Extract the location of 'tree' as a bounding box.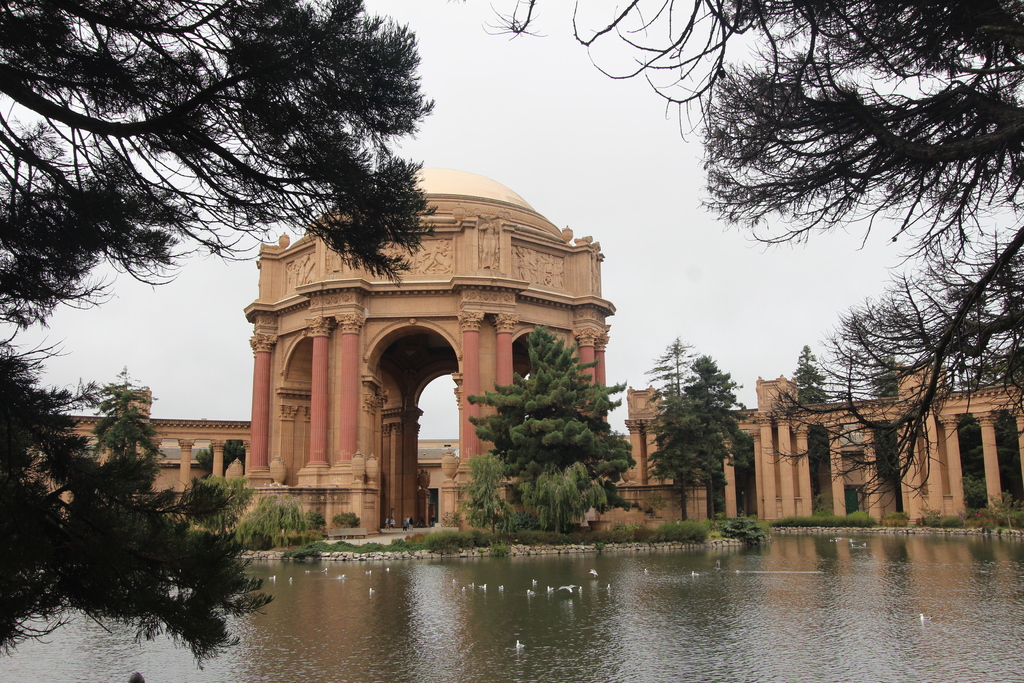
<box>589,479,621,514</box>.
